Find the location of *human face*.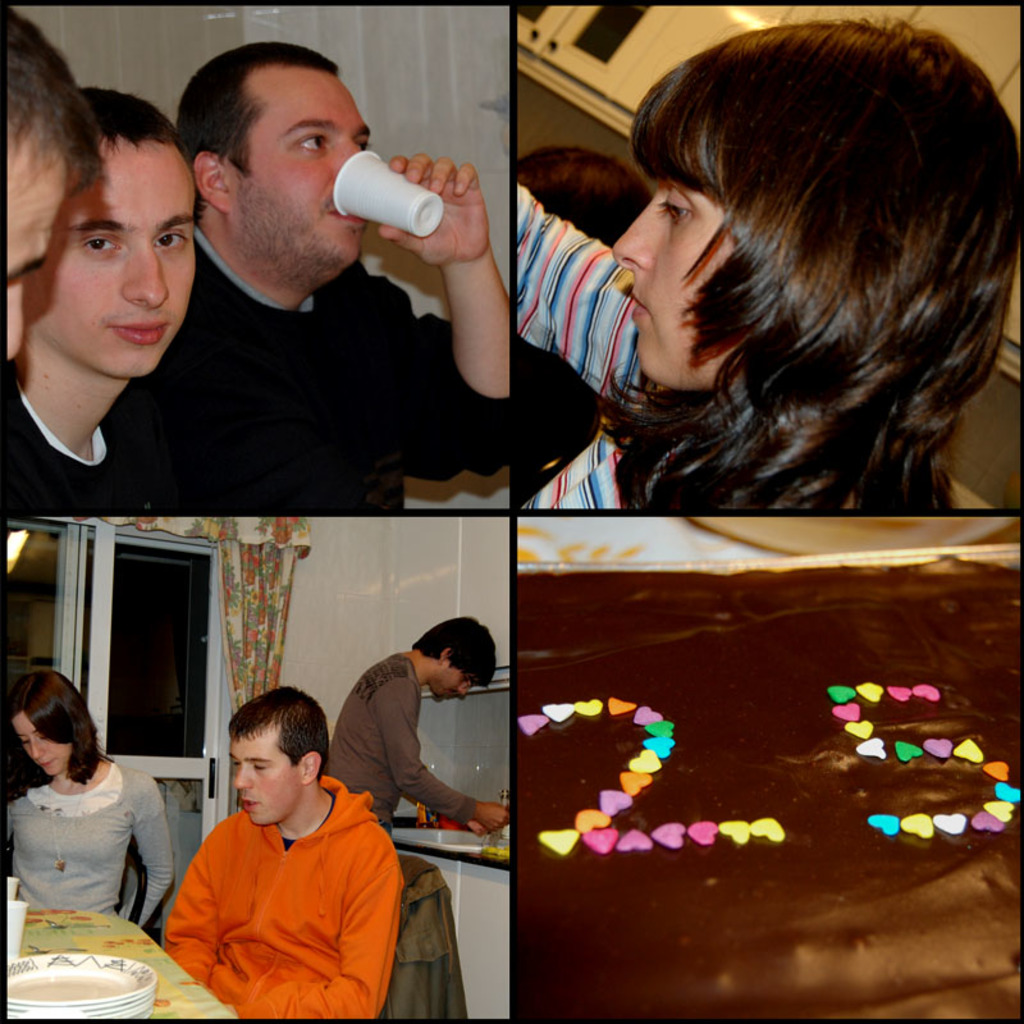
Location: <bbox>230, 726, 300, 827</bbox>.
